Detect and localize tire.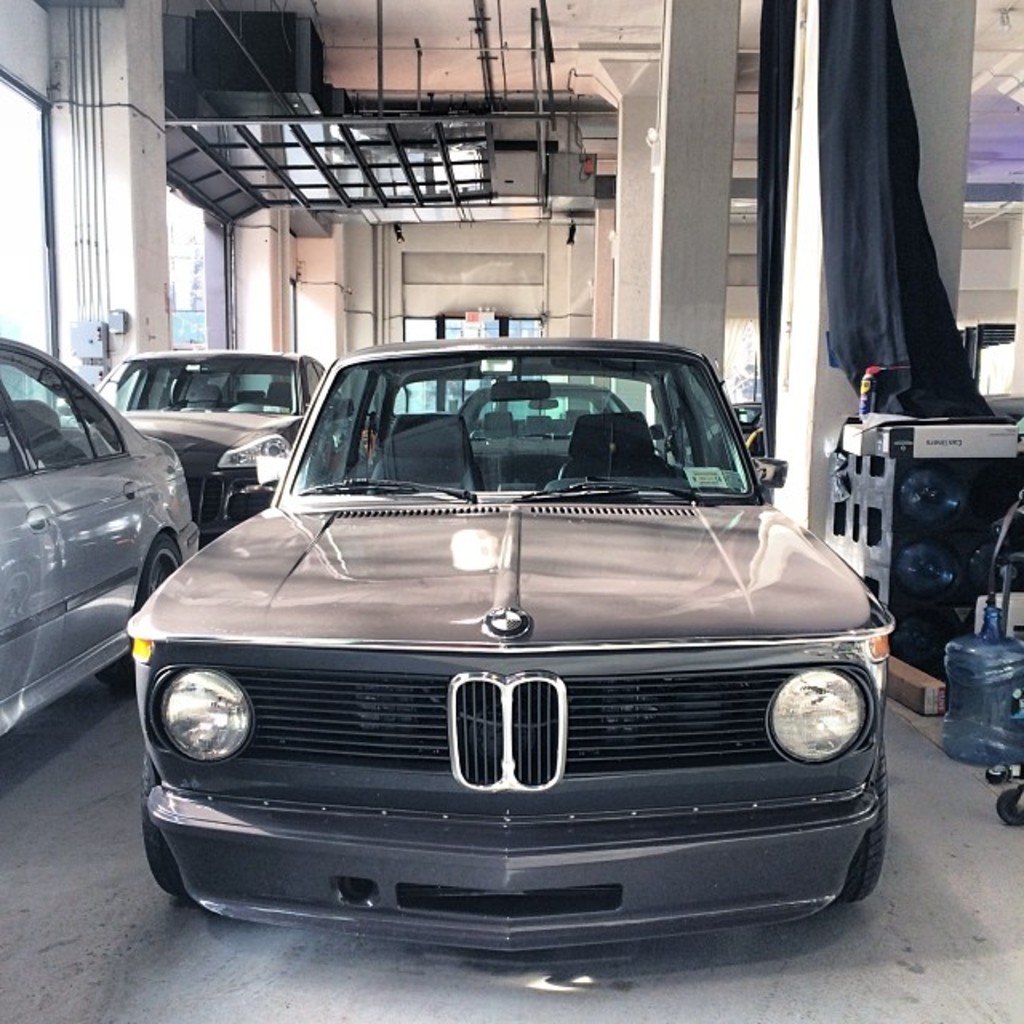
Localized at box(992, 794, 1022, 838).
